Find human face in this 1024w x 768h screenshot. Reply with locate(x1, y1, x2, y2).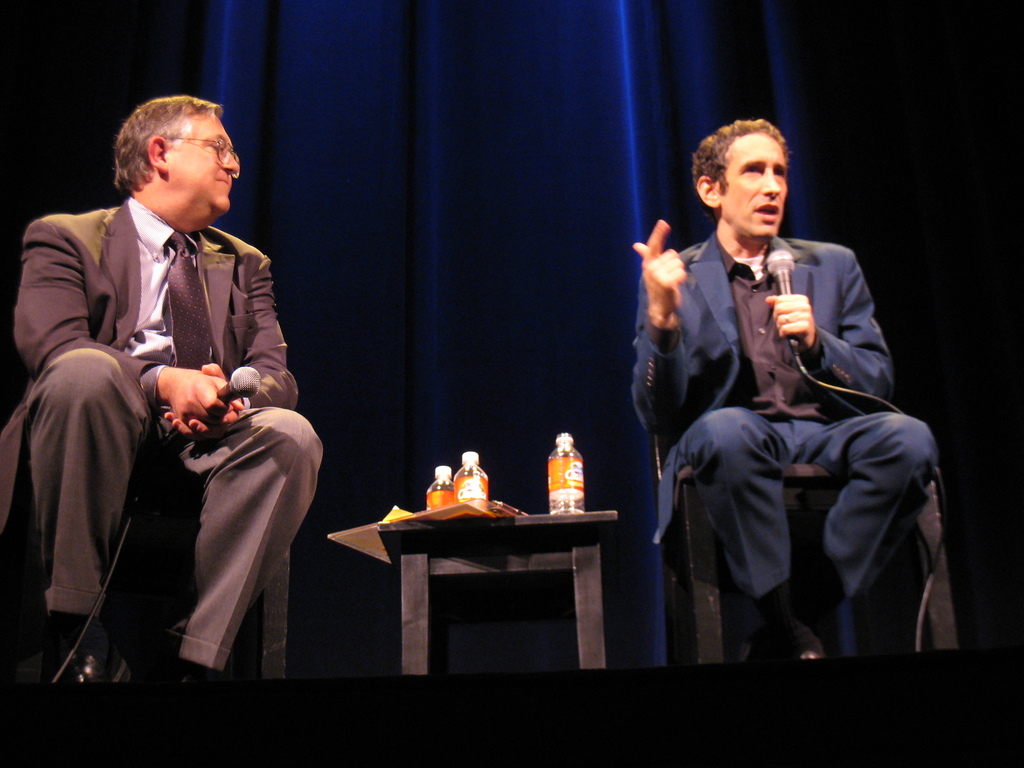
locate(717, 127, 790, 233).
